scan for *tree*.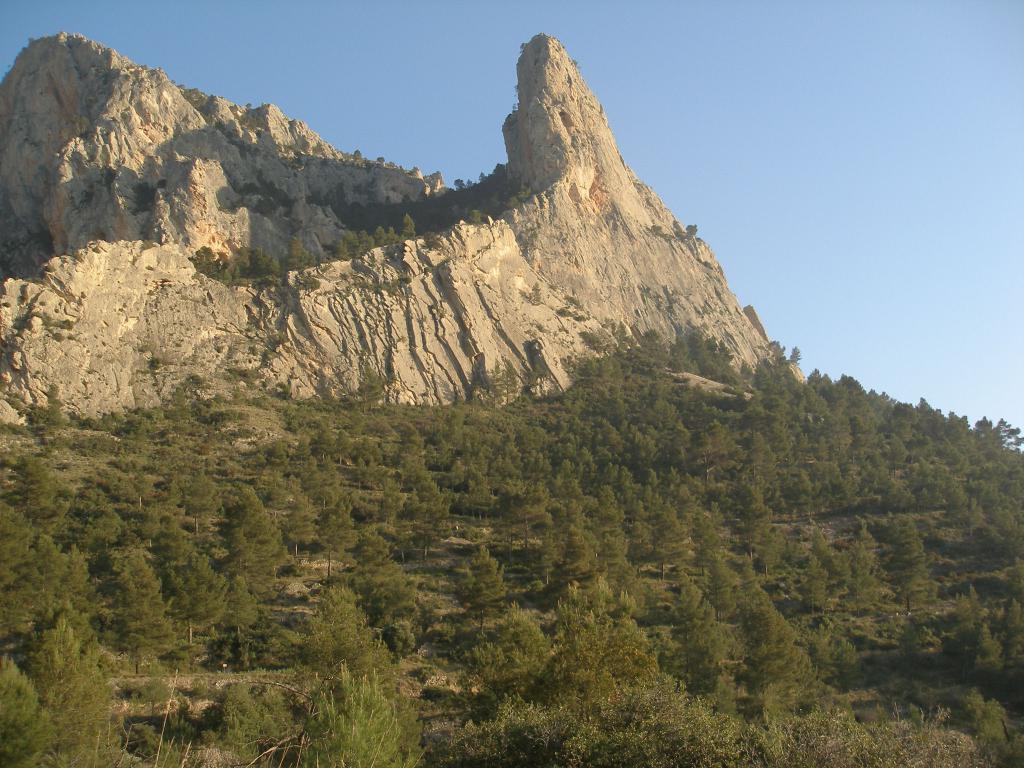
Scan result: region(207, 582, 273, 667).
